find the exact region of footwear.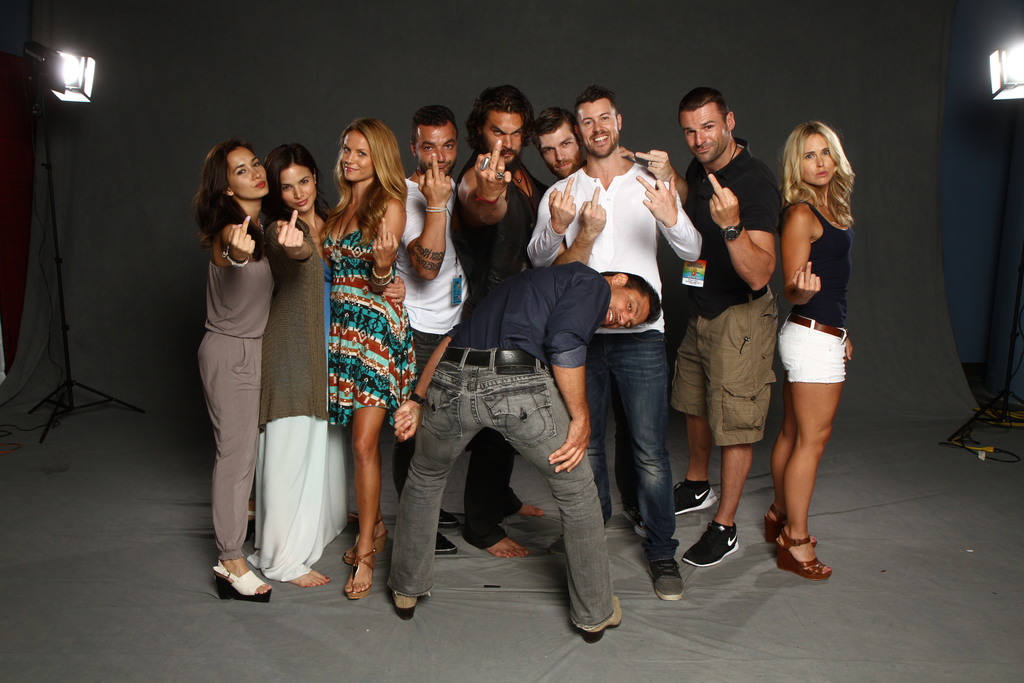
Exact region: BBox(673, 479, 719, 515).
